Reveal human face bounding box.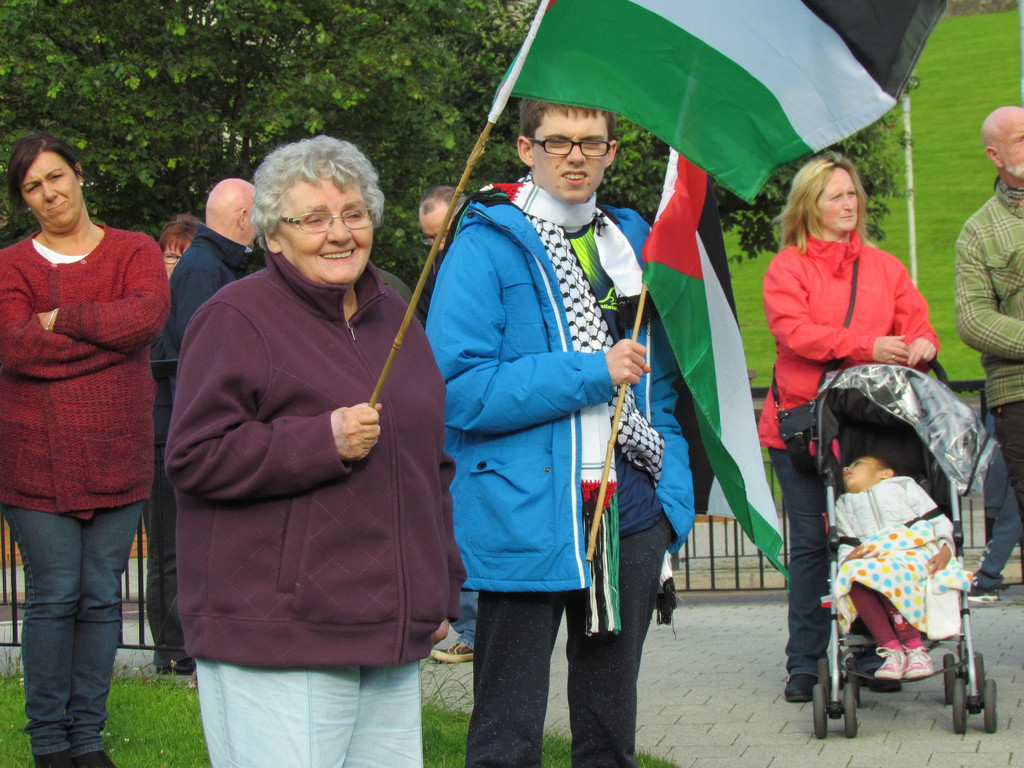
Revealed: locate(532, 108, 611, 205).
